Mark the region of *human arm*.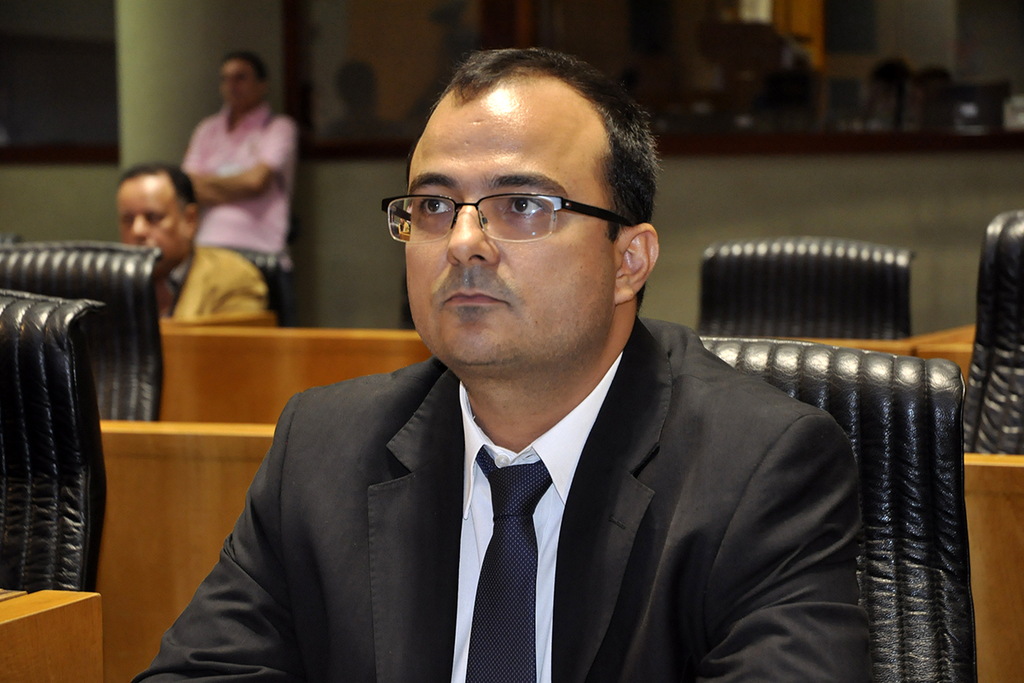
Region: box(698, 414, 864, 682).
